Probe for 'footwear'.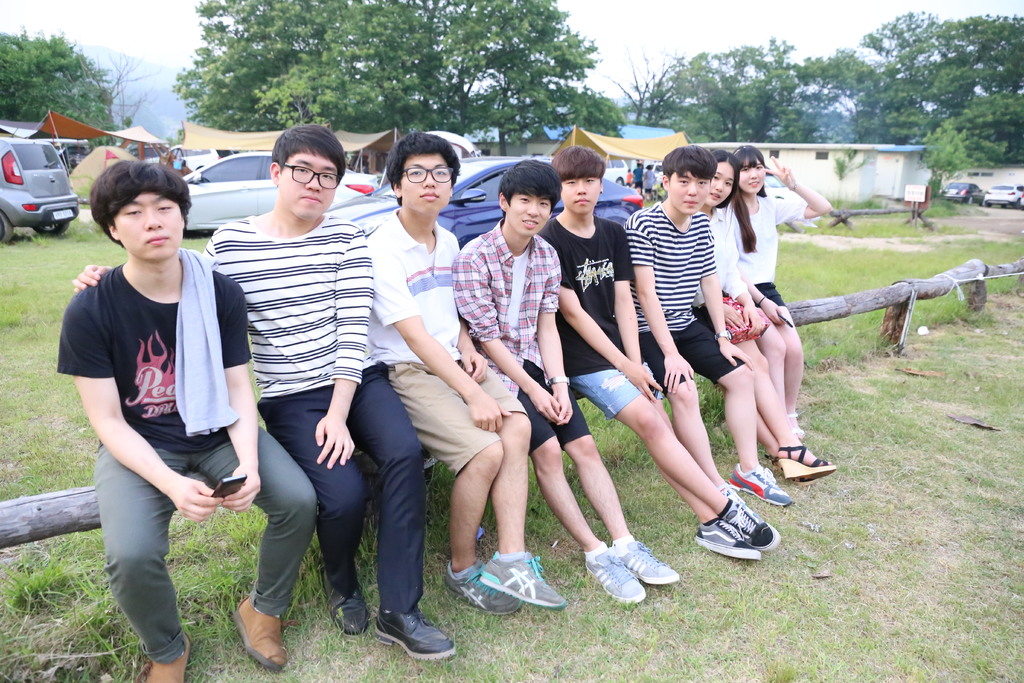
Probe result: 230,597,301,668.
